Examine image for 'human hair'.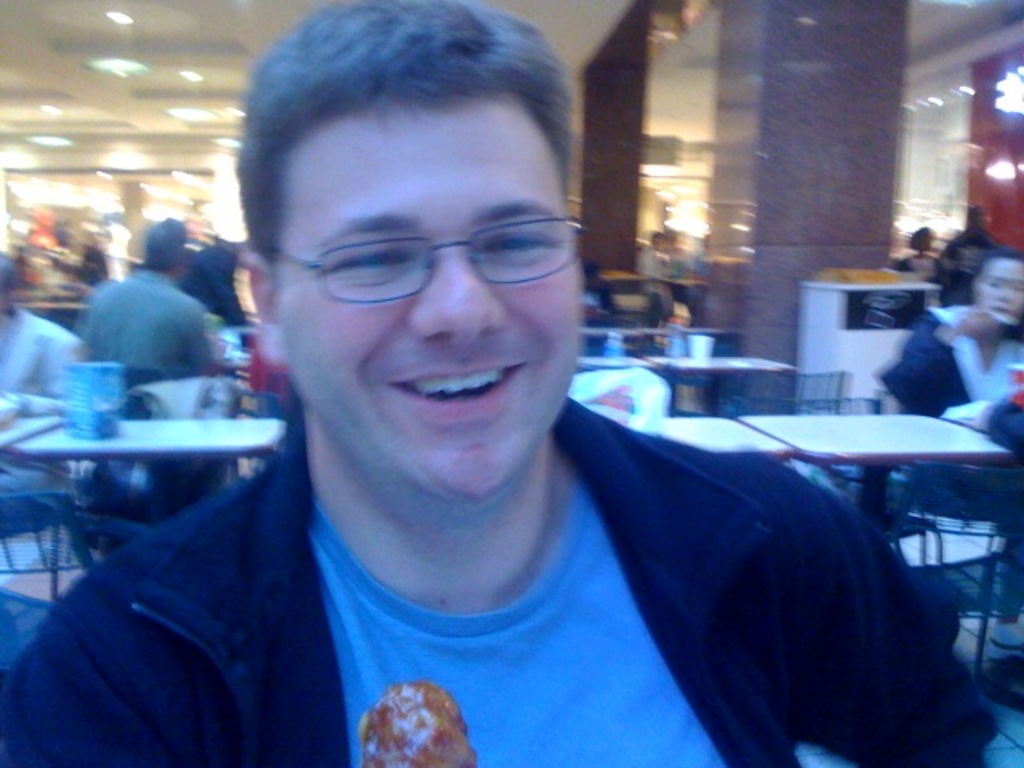
Examination result: <region>144, 216, 181, 264</region>.
